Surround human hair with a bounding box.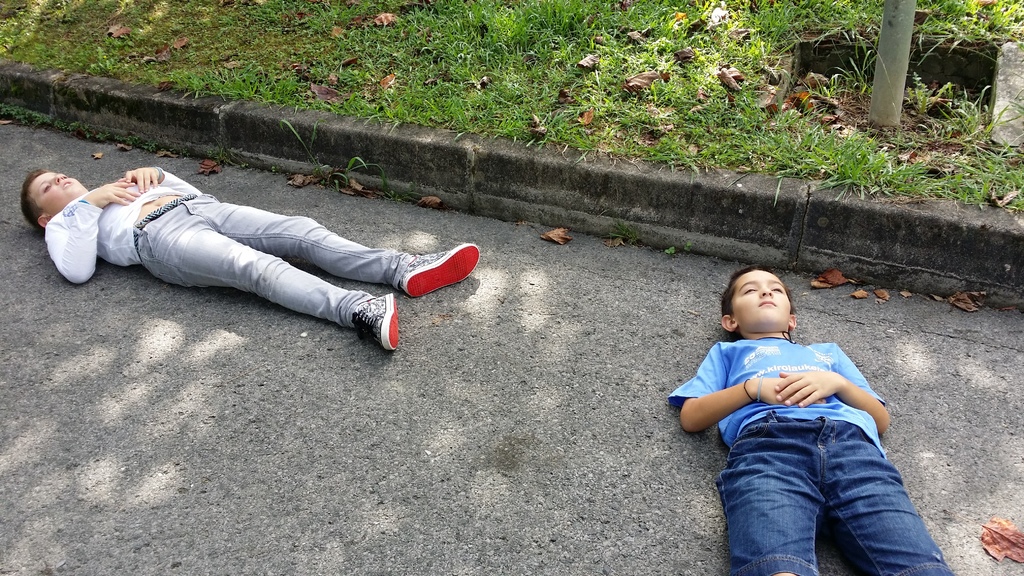
(left=717, top=264, right=796, bottom=335).
